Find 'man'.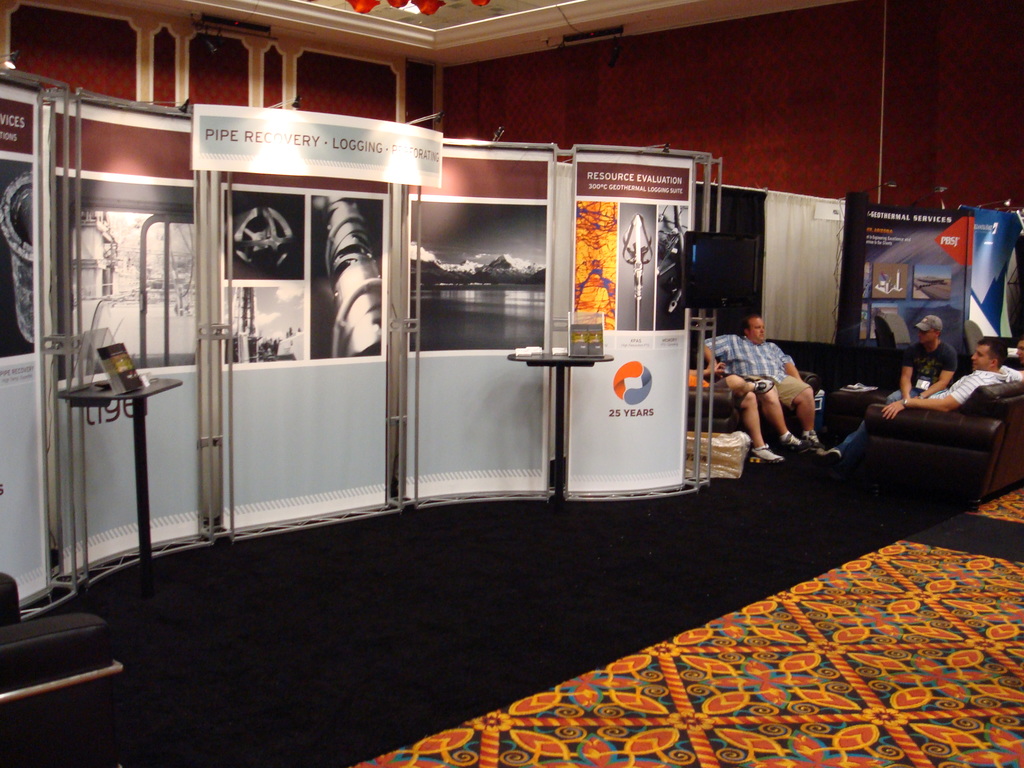
(x1=836, y1=314, x2=956, y2=463).
